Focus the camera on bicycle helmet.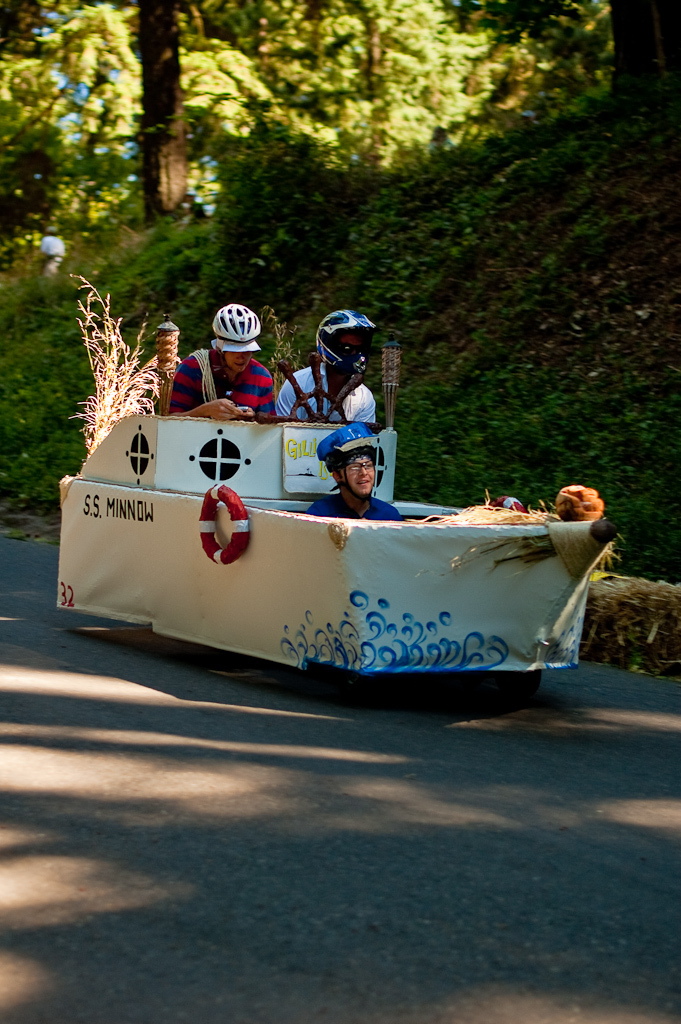
Focus region: (left=325, top=425, right=379, bottom=464).
